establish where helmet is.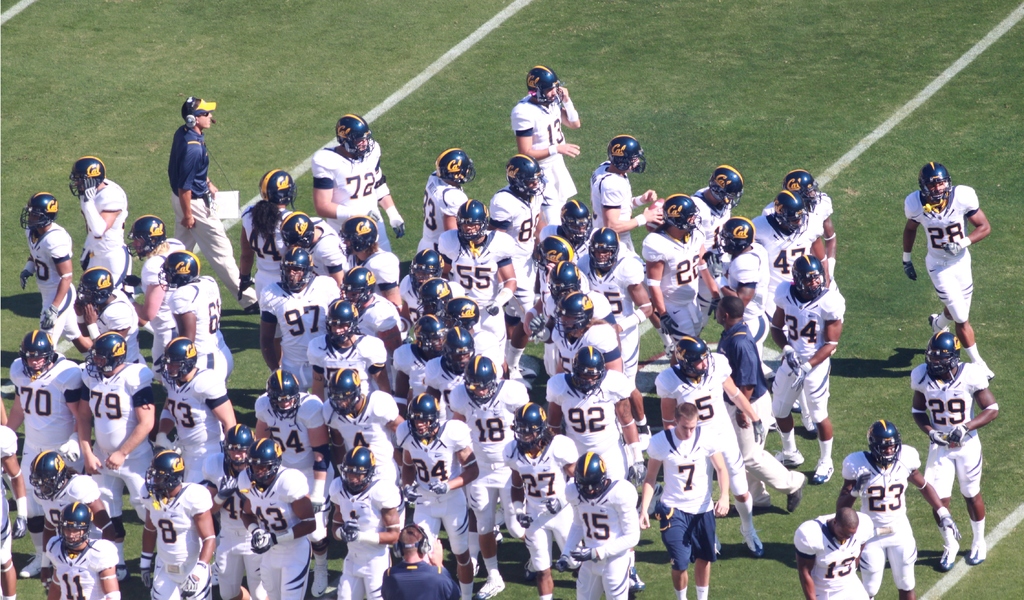
Established at box=[587, 225, 620, 270].
